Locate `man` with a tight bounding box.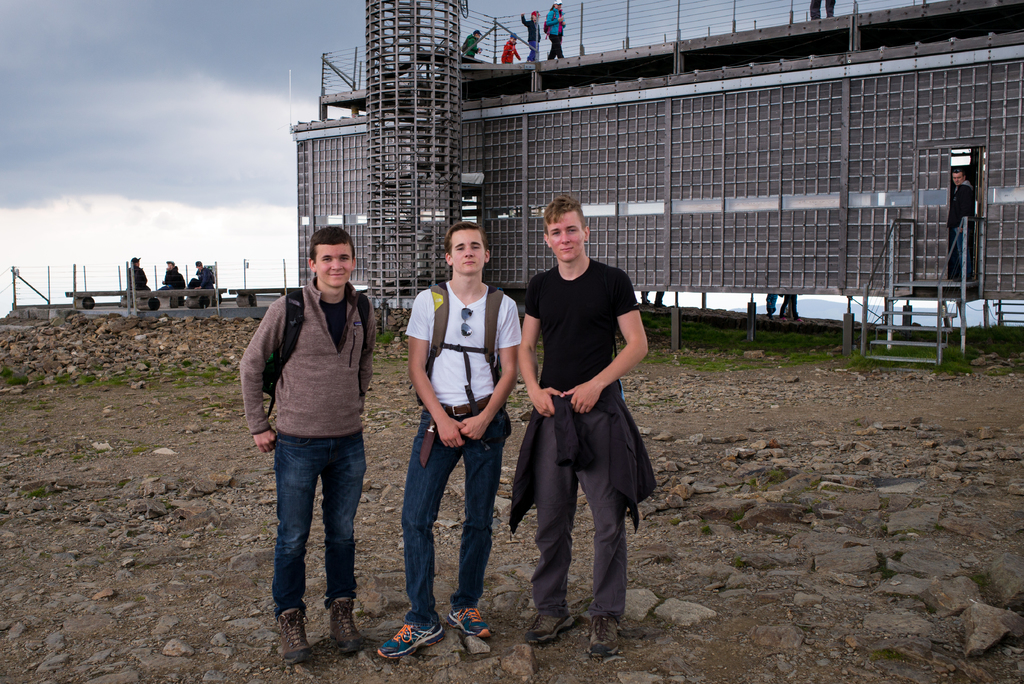
locate(191, 259, 220, 297).
